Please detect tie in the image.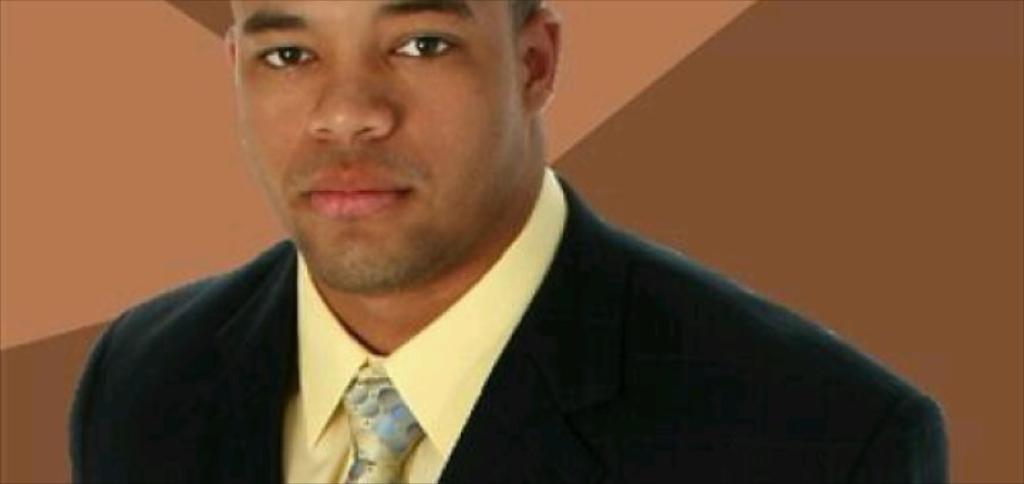
l=336, t=364, r=425, b=483.
